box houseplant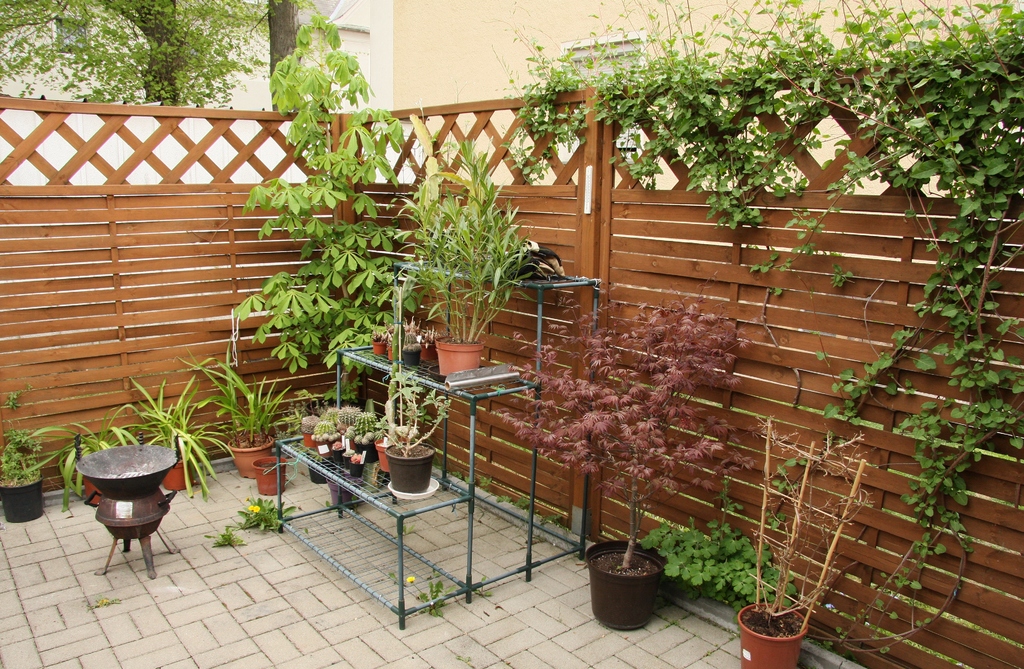
box=[177, 347, 301, 462]
